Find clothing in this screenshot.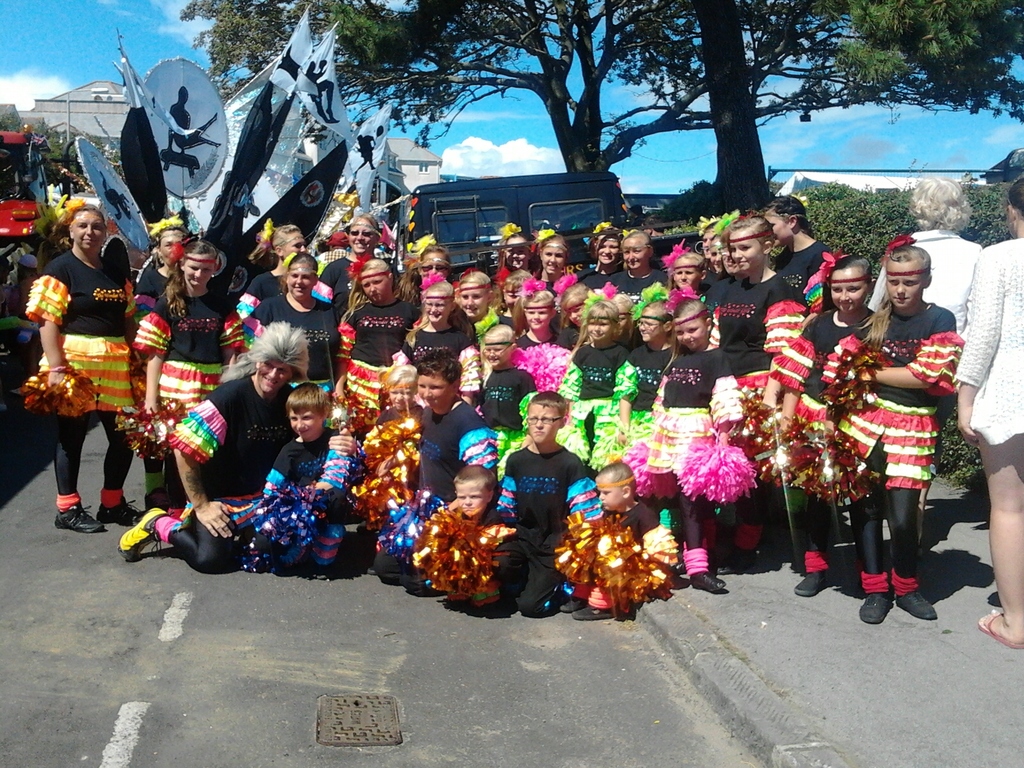
The bounding box for clothing is bbox=[475, 313, 516, 338].
